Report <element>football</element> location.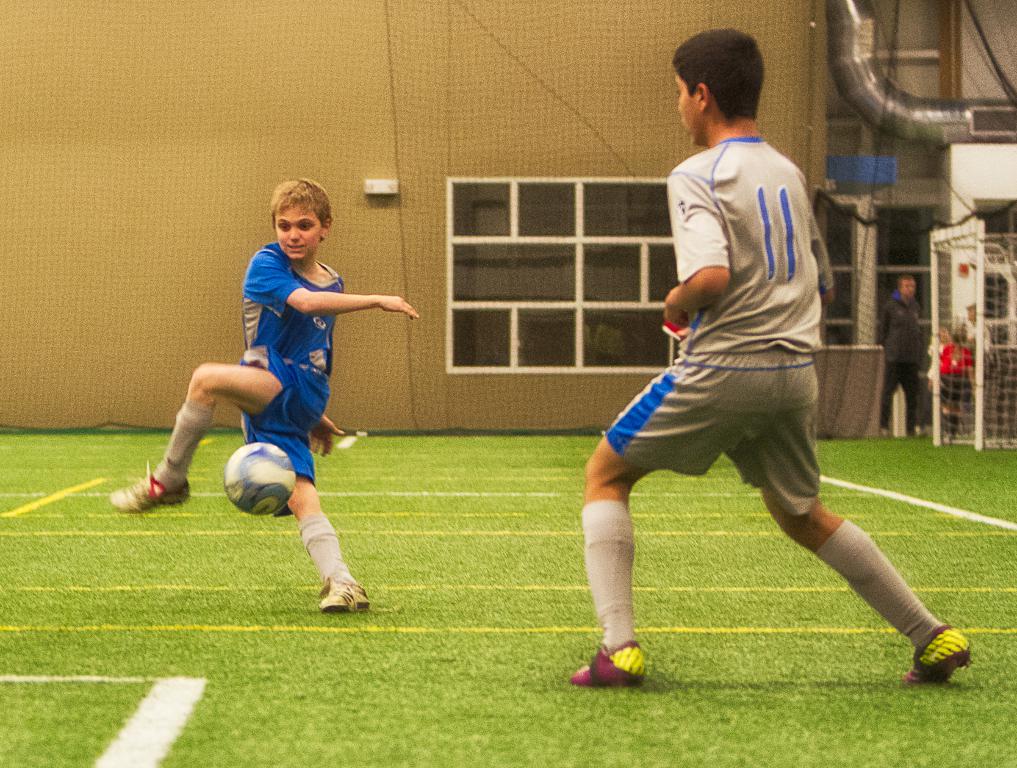
Report: pyautogui.locateOnScreen(223, 441, 299, 511).
